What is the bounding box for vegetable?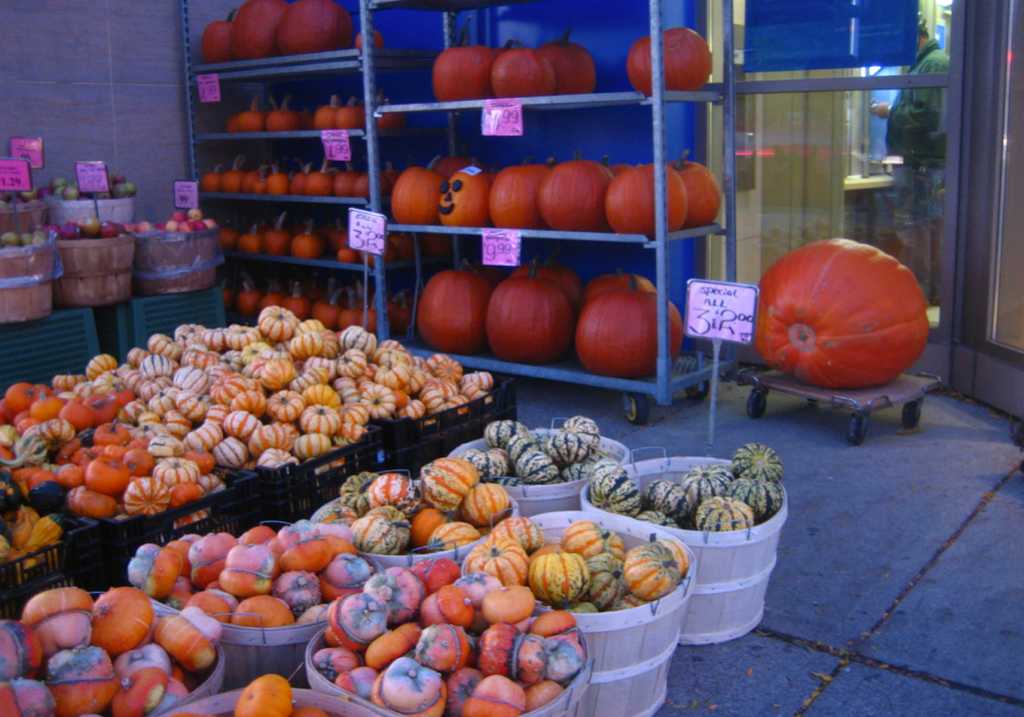
l=96, t=373, r=130, b=393.
